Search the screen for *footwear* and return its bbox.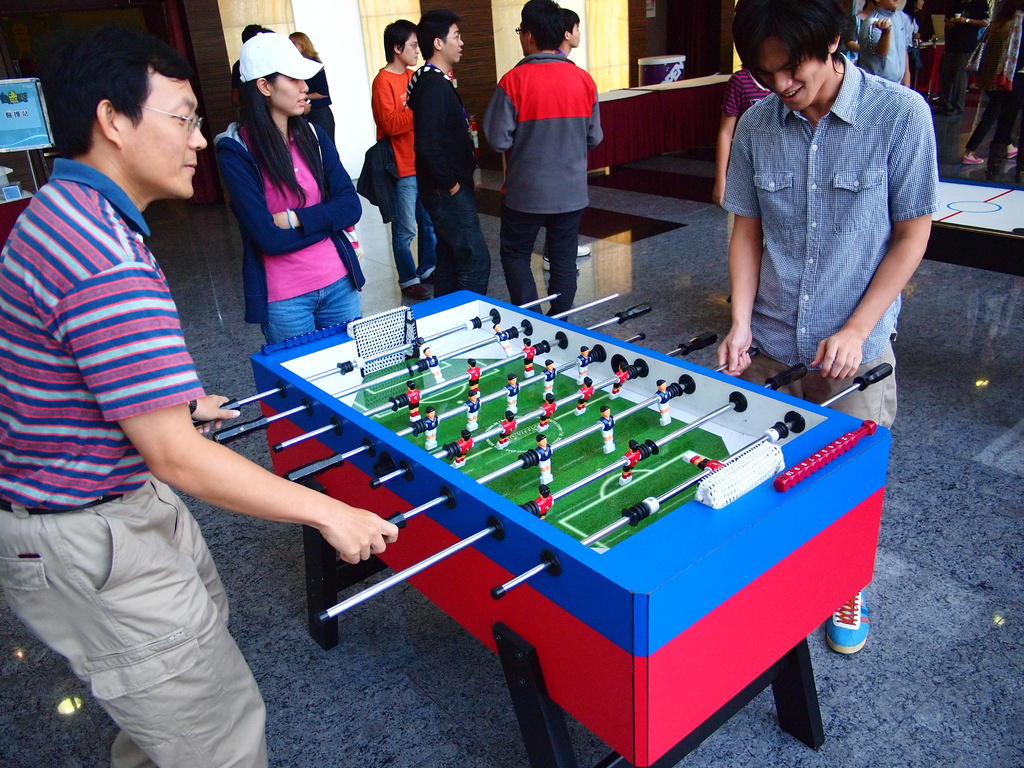
Found: 943, 104, 963, 115.
